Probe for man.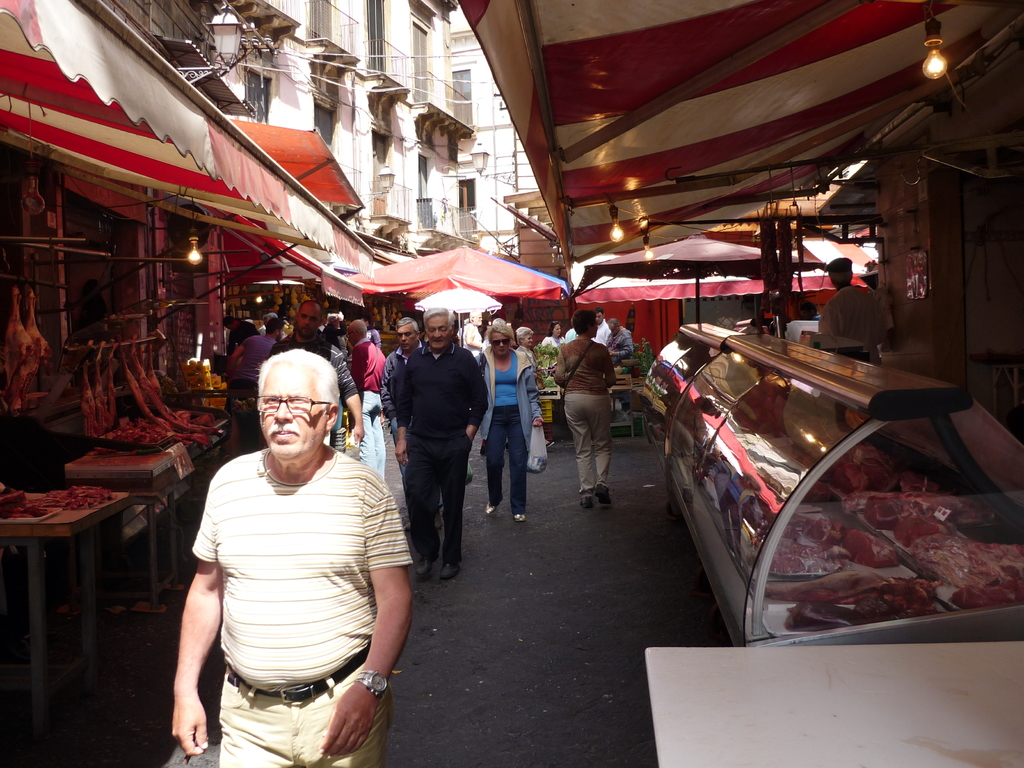
Probe result: x1=177 y1=324 x2=419 y2=761.
